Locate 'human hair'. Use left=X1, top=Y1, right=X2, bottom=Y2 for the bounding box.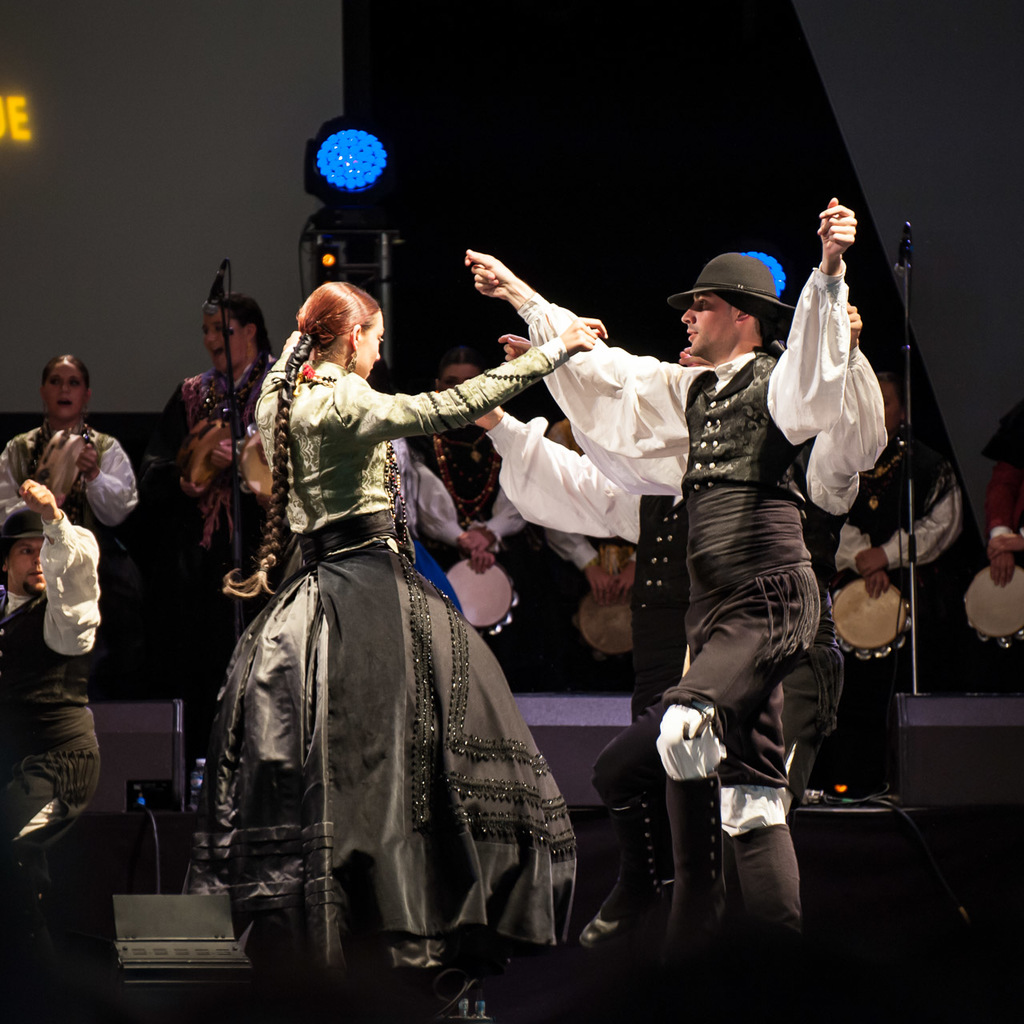
left=878, top=374, right=908, bottom=410.
